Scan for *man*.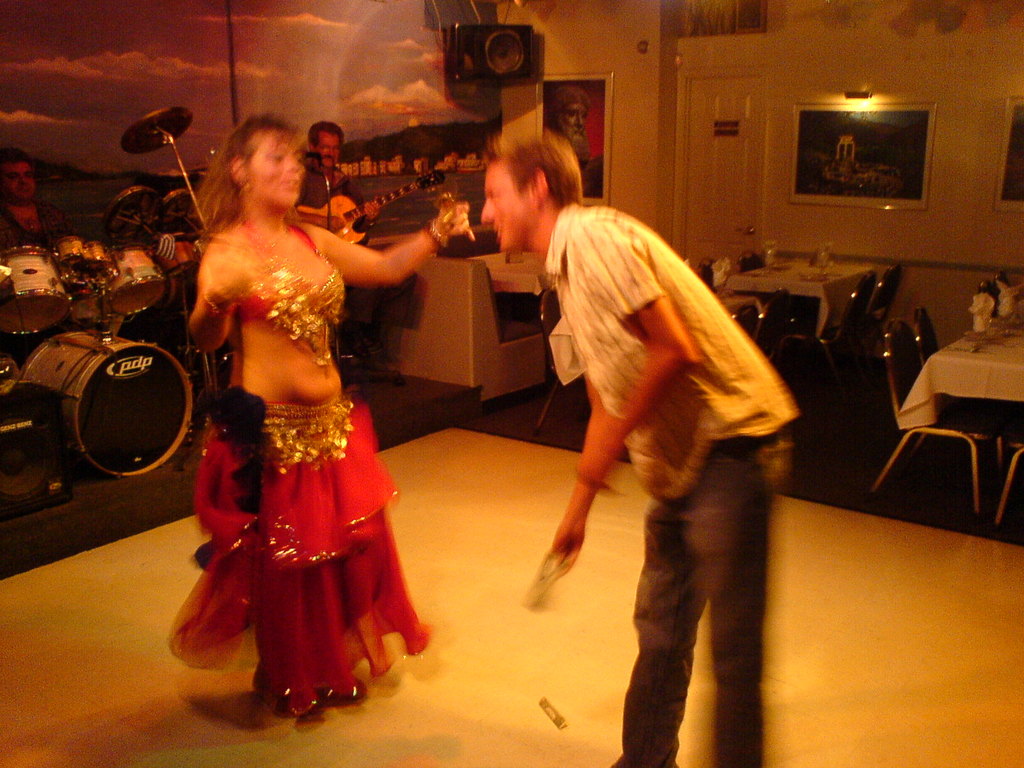
Scan result: {"left": 0, "top": 147, "right": 71, "bottom": 266}.
